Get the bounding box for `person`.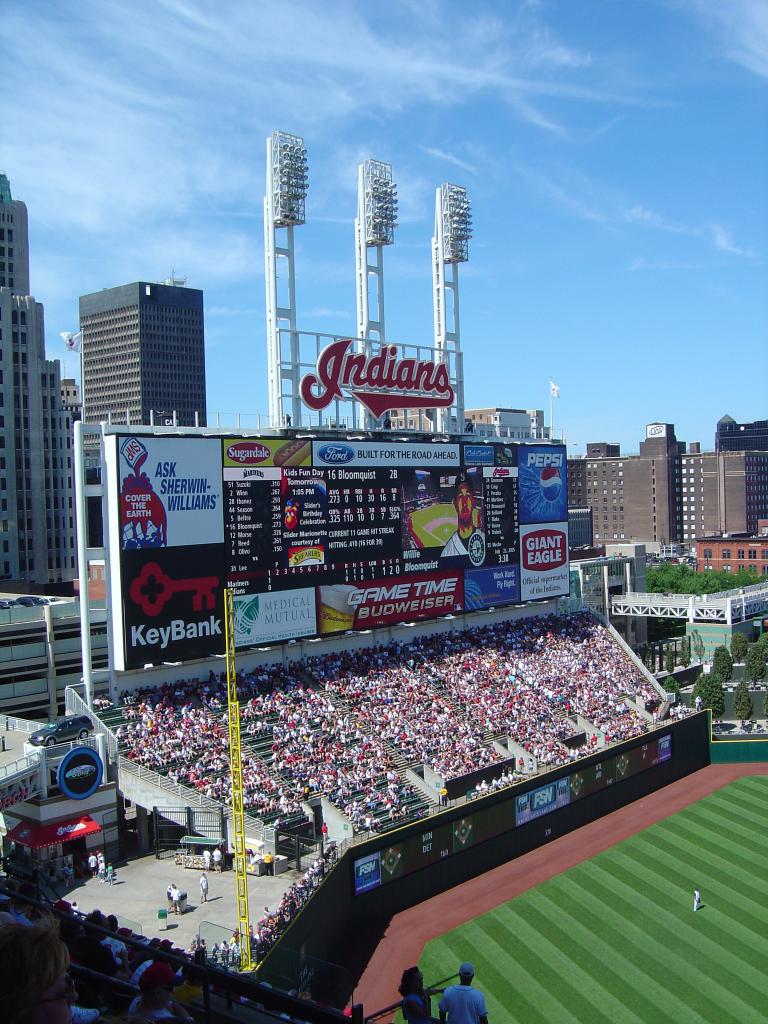
l=438, t=966, r=489, b=1023.
